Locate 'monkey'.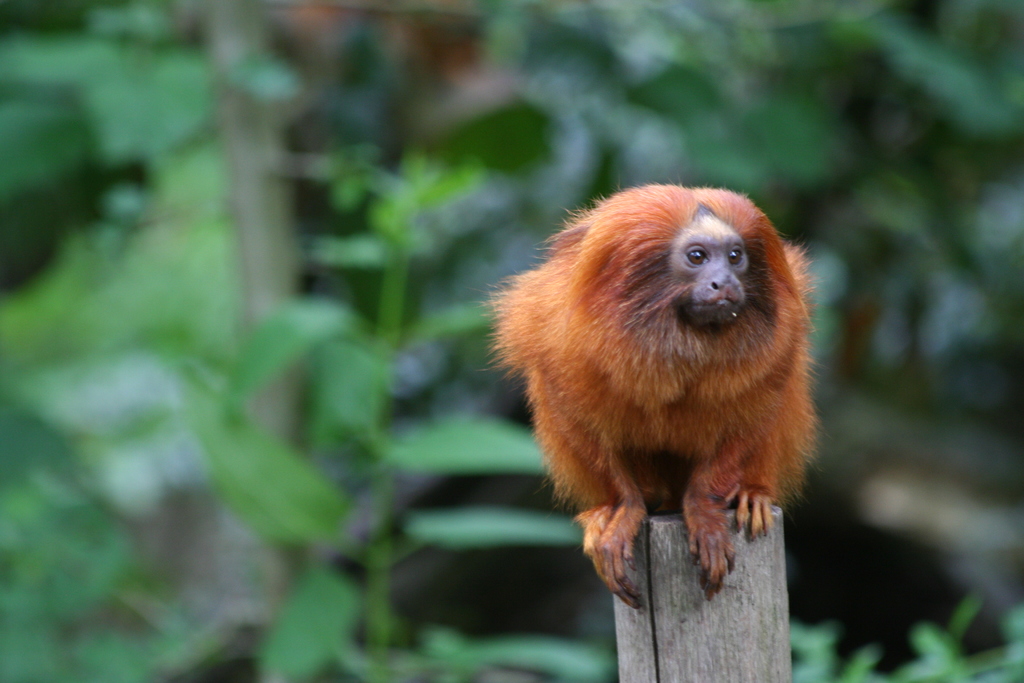
Bounding box: (479,184,815,613).
